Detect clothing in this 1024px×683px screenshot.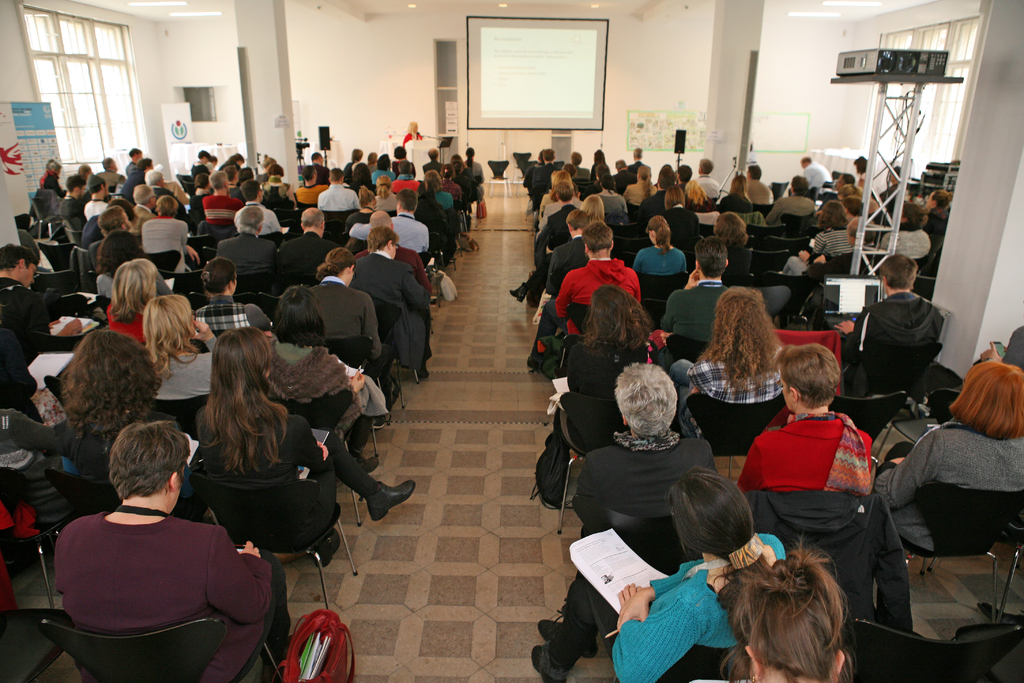
Detection: bbox(277, 229, 343, 274).
